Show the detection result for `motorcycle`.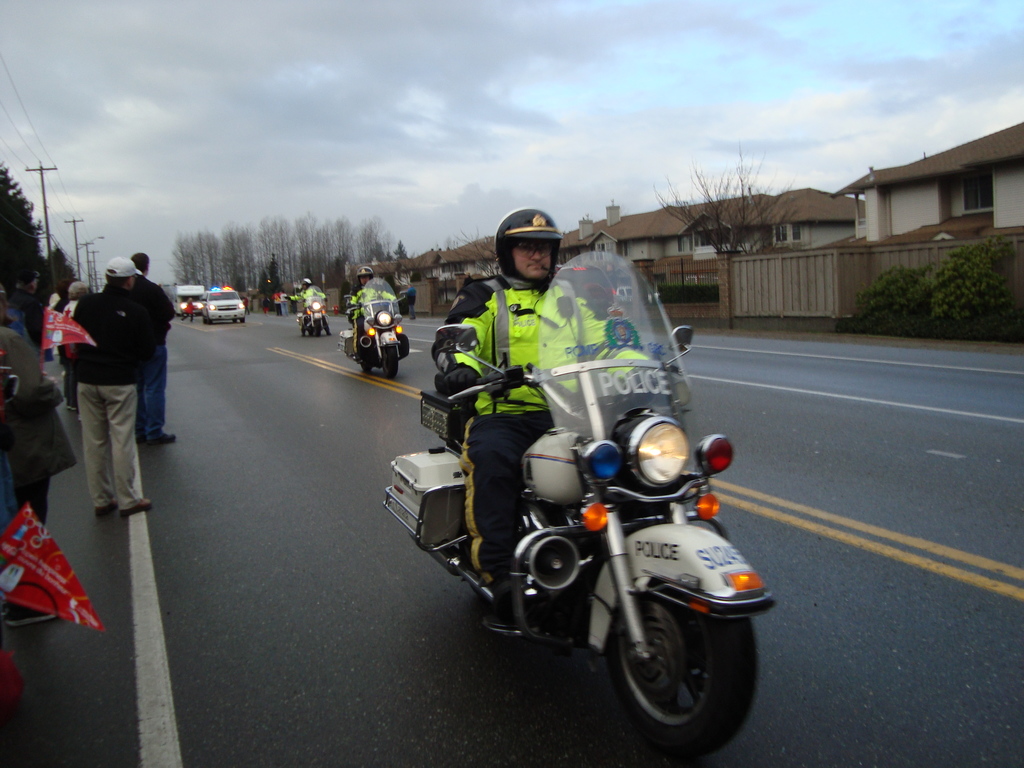
<region>381, 248, 775, 751</region>.
